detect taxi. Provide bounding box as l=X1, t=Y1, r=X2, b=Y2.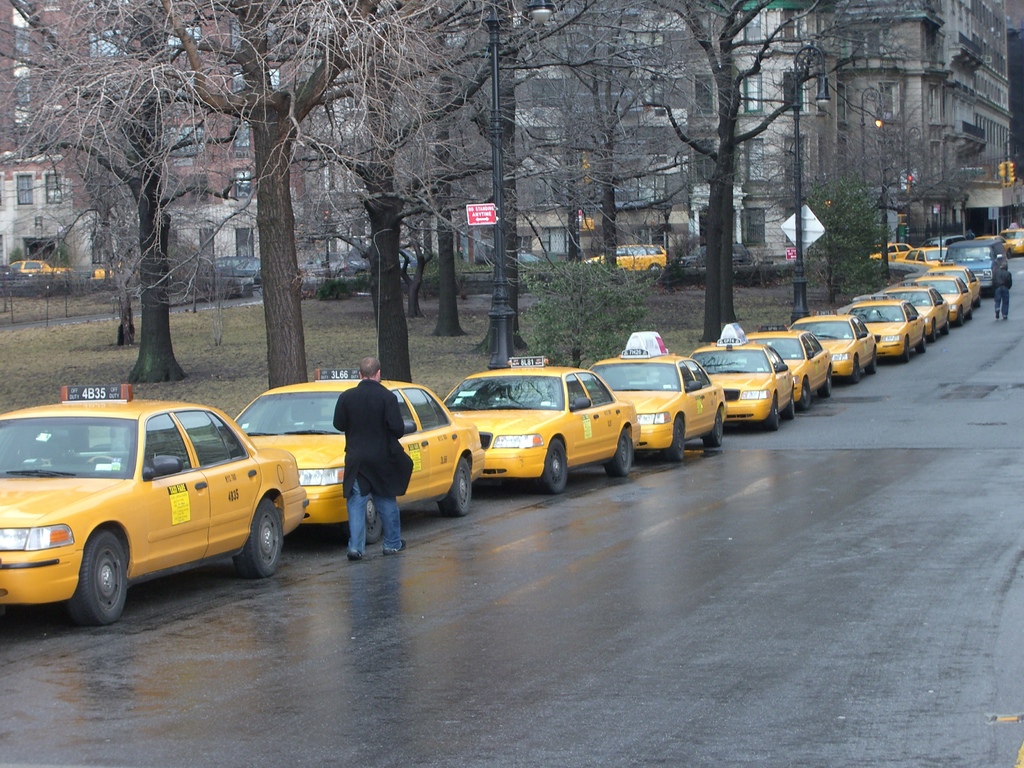
l=850, t=291, r=927, b=367.
